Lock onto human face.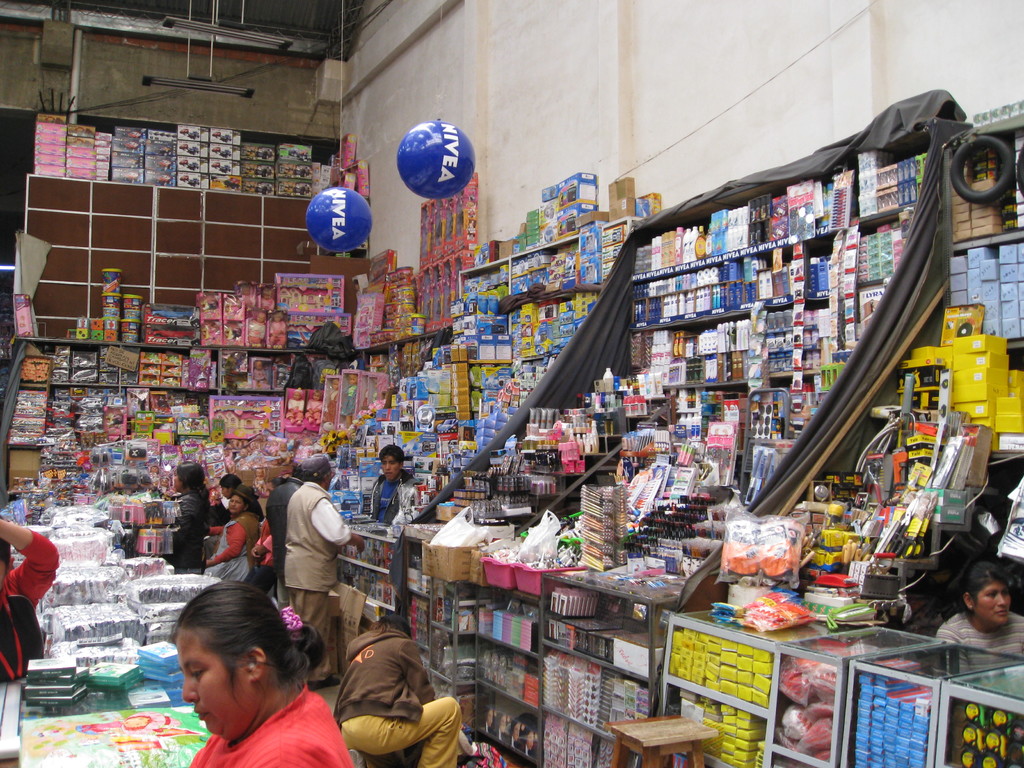
Locked: x1=381 y1=453 x2=399 y2=479.
